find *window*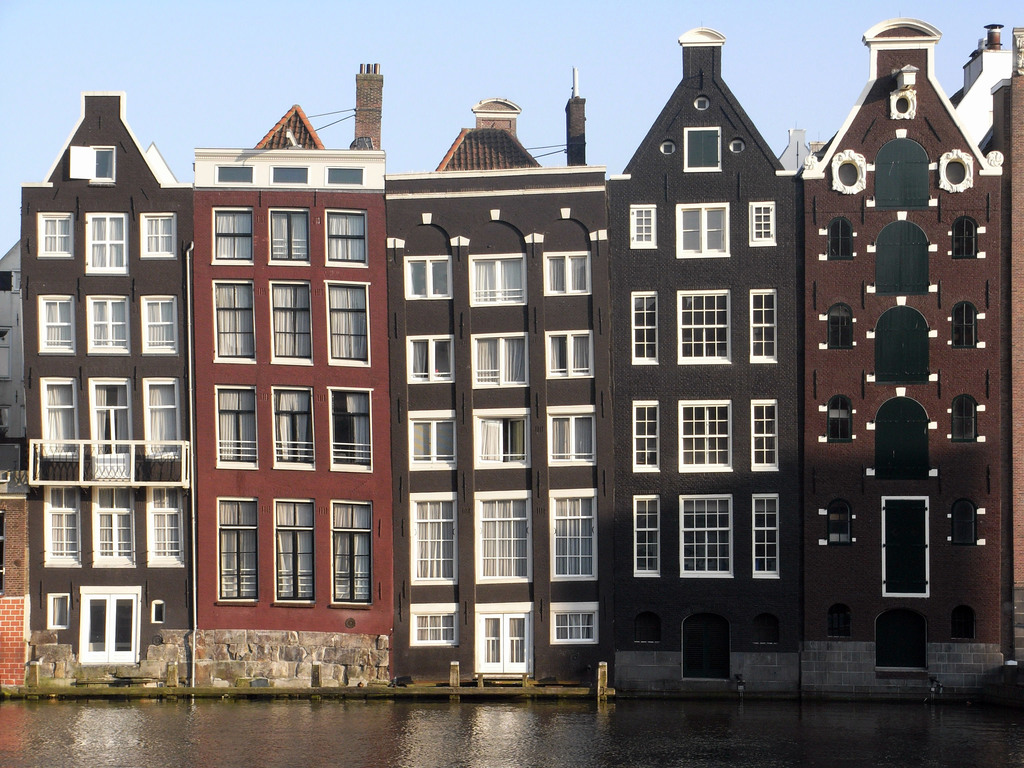
box(410, 405, 482, 490)
